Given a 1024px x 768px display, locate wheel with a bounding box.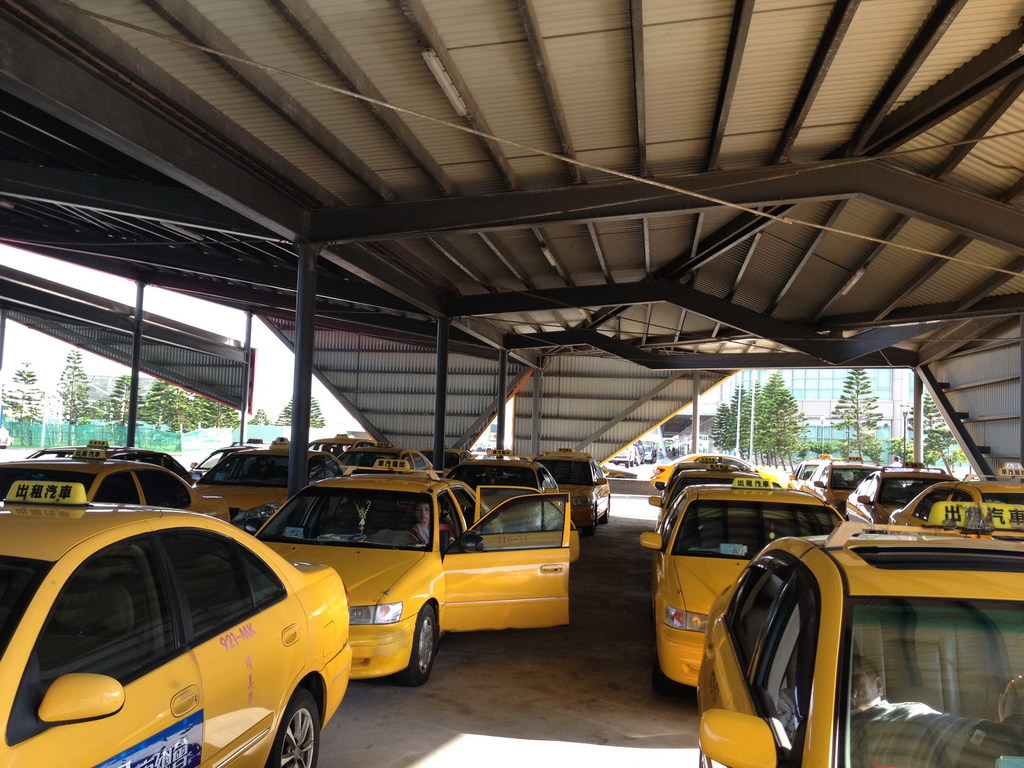
Located: left=580, top=510, right=595, bottom=536.
